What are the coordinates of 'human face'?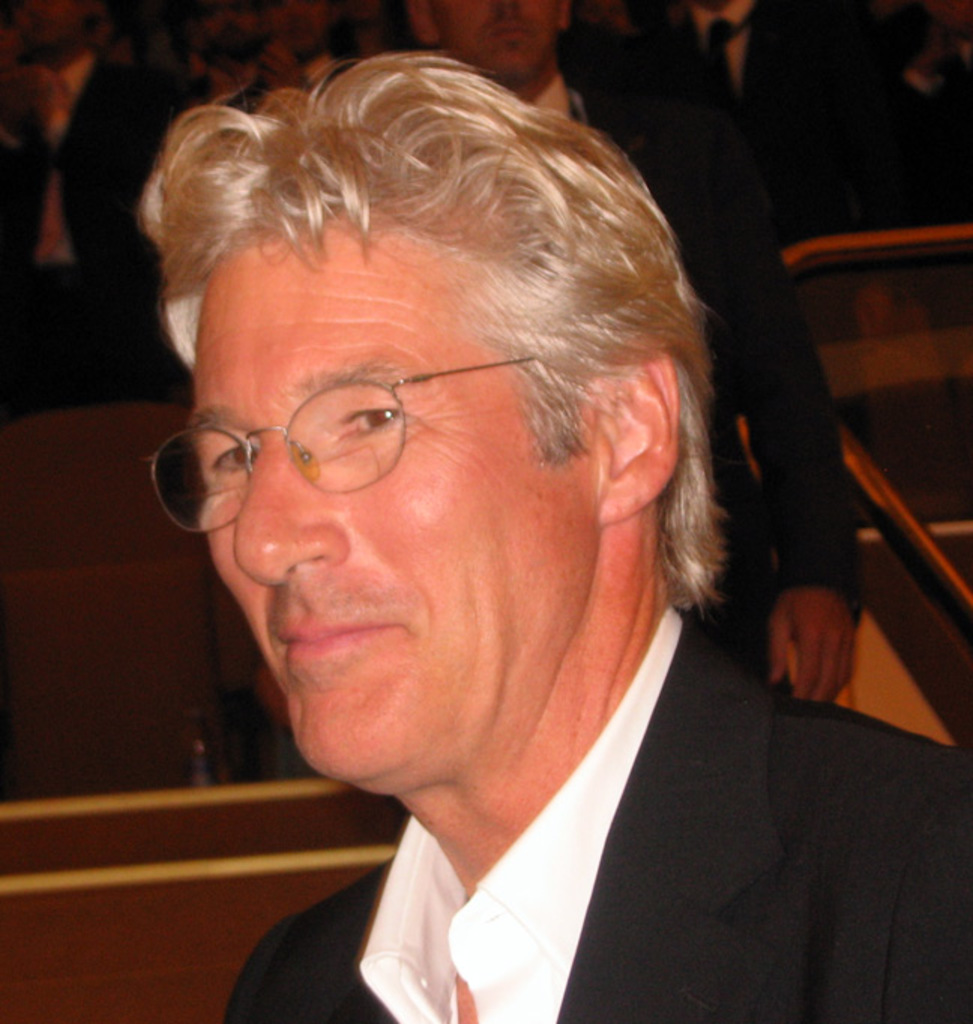
<region>147, 182, 563, 788</region>.
